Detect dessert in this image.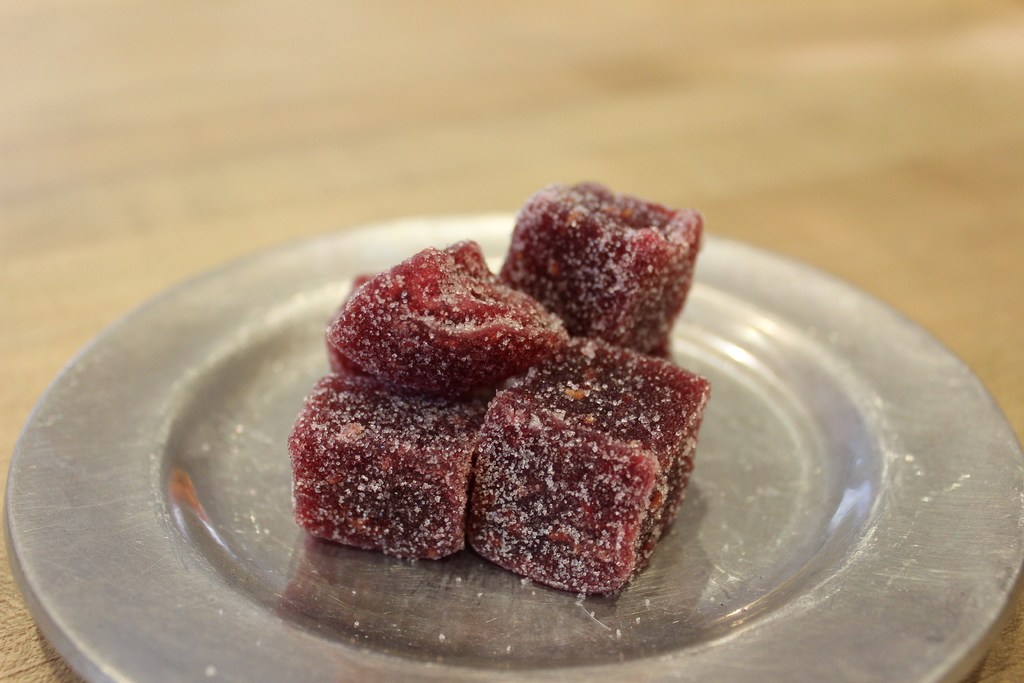
Detection: bbox=(290, 383, 481, 564).
